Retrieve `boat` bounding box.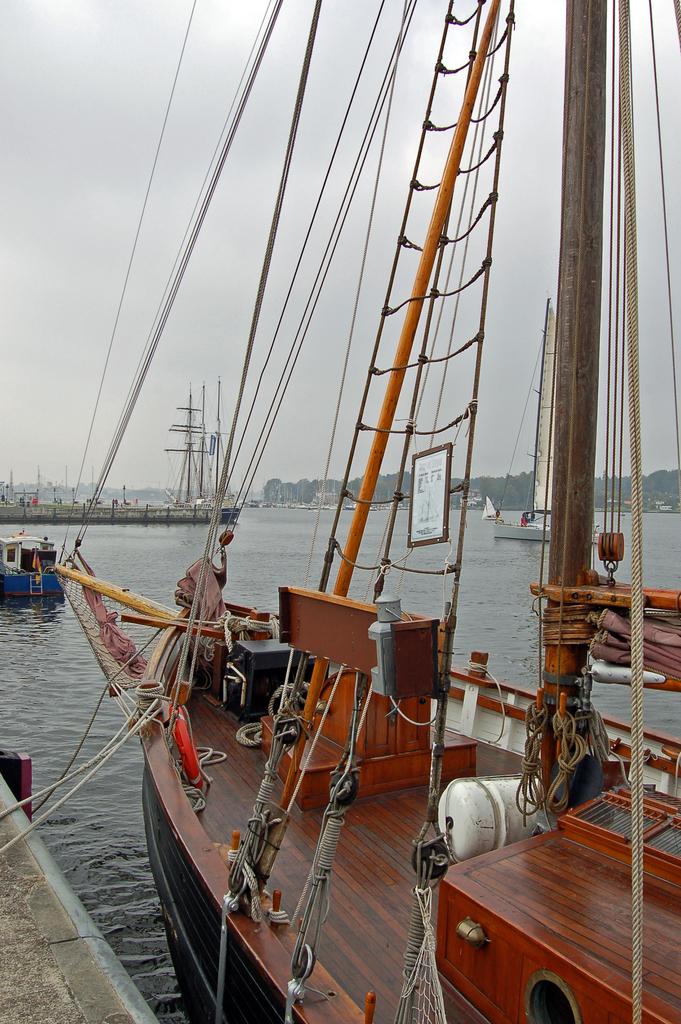
Bounding box: [left=0, top=520, right=77, bottom=597].
